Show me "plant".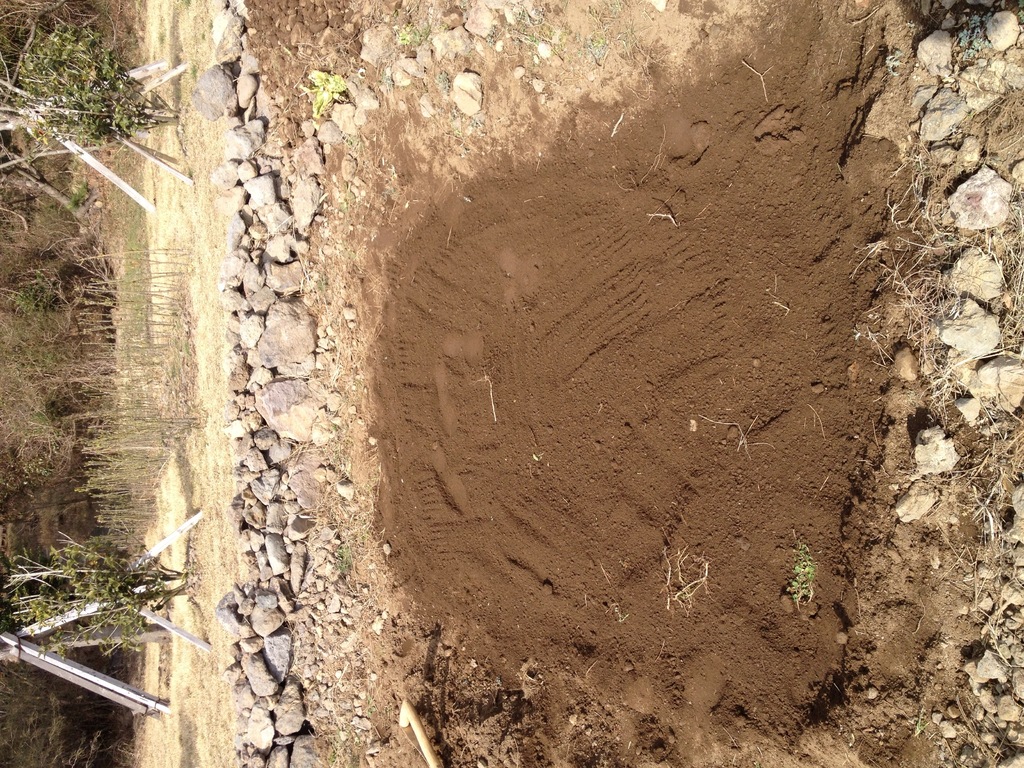
"plant" is here: [0, 22, 186, 145].
